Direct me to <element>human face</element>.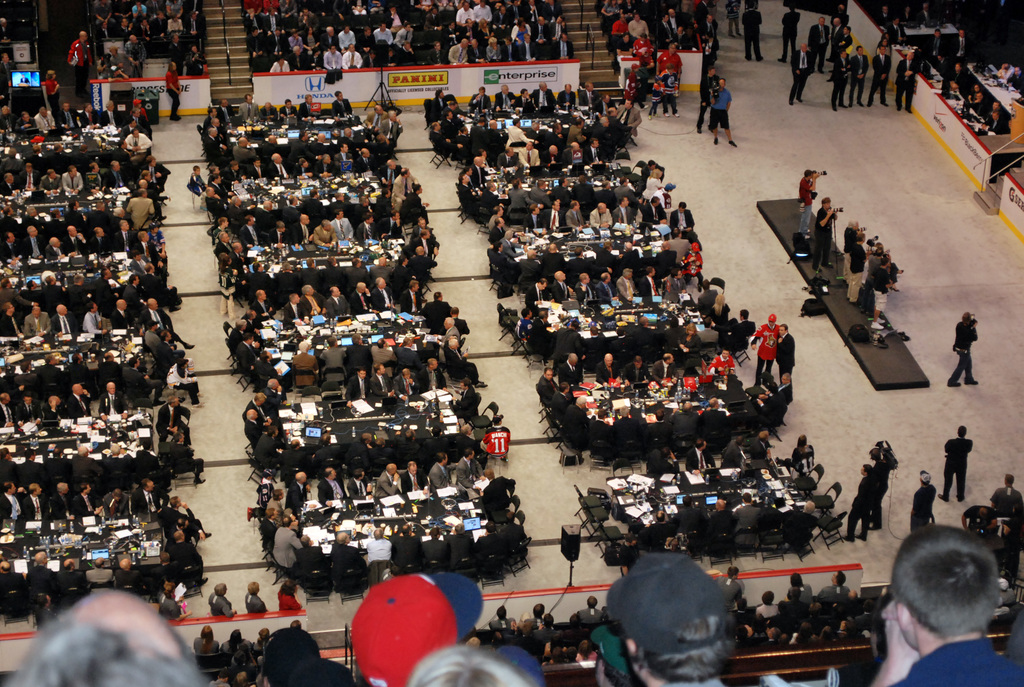
Direction: {"left": 136, "top": 4, "right": 140, "bottom": 10}.
